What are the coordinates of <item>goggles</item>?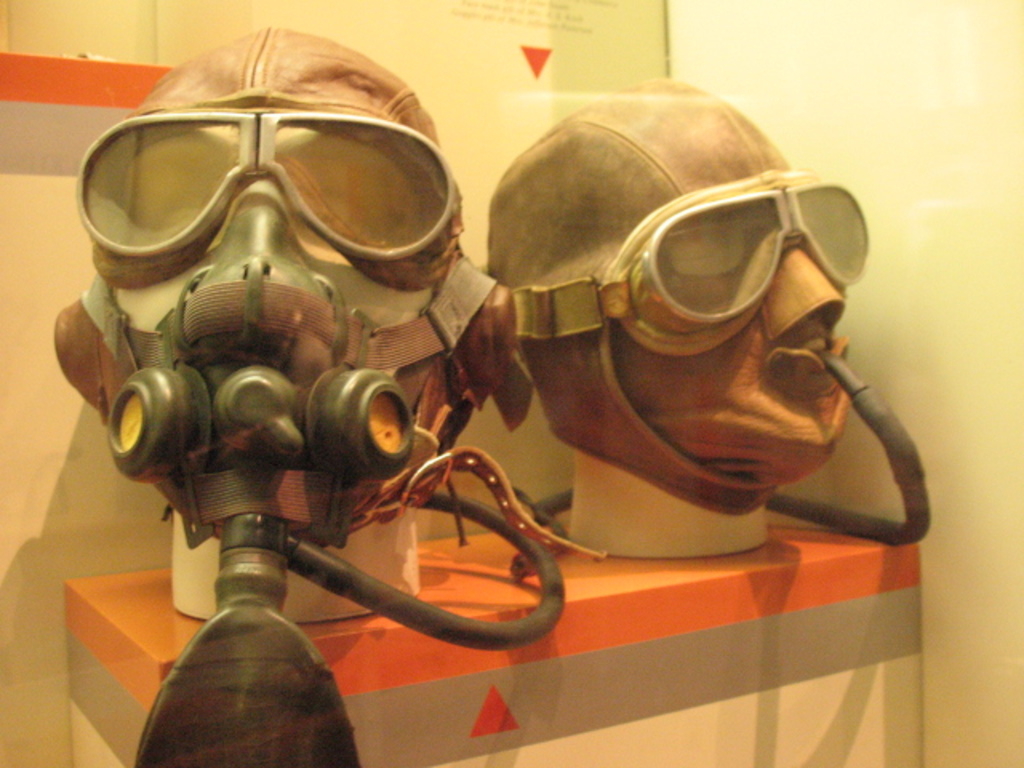
[left=69, top=72, right=469, bottom=296].
